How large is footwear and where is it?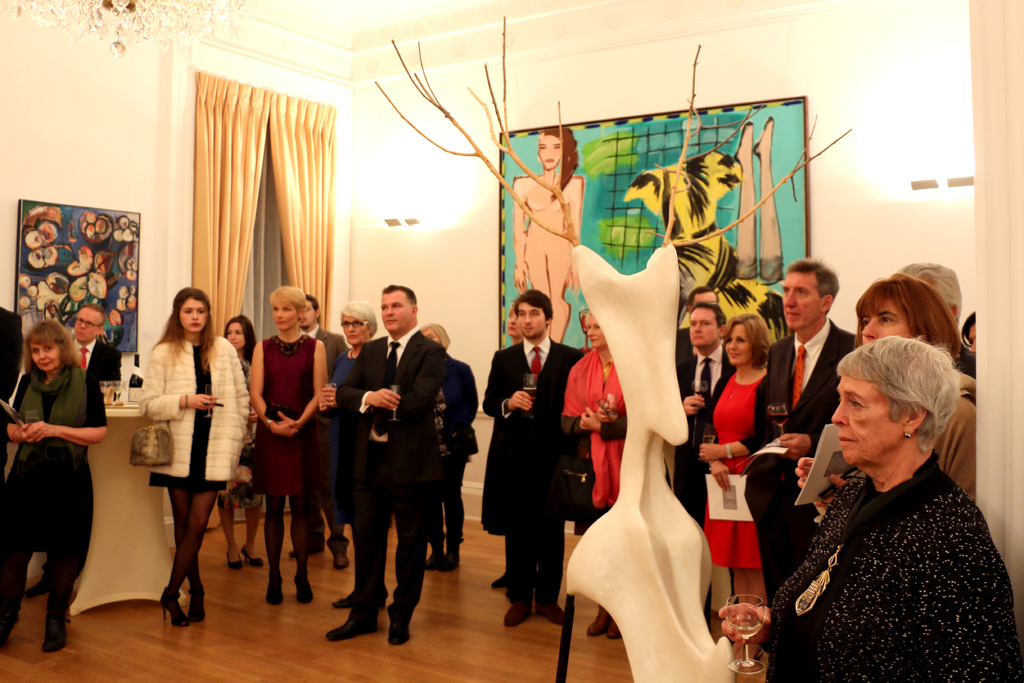
Bounding box: [x1=266, y1=575, x2=287, y2=605].
